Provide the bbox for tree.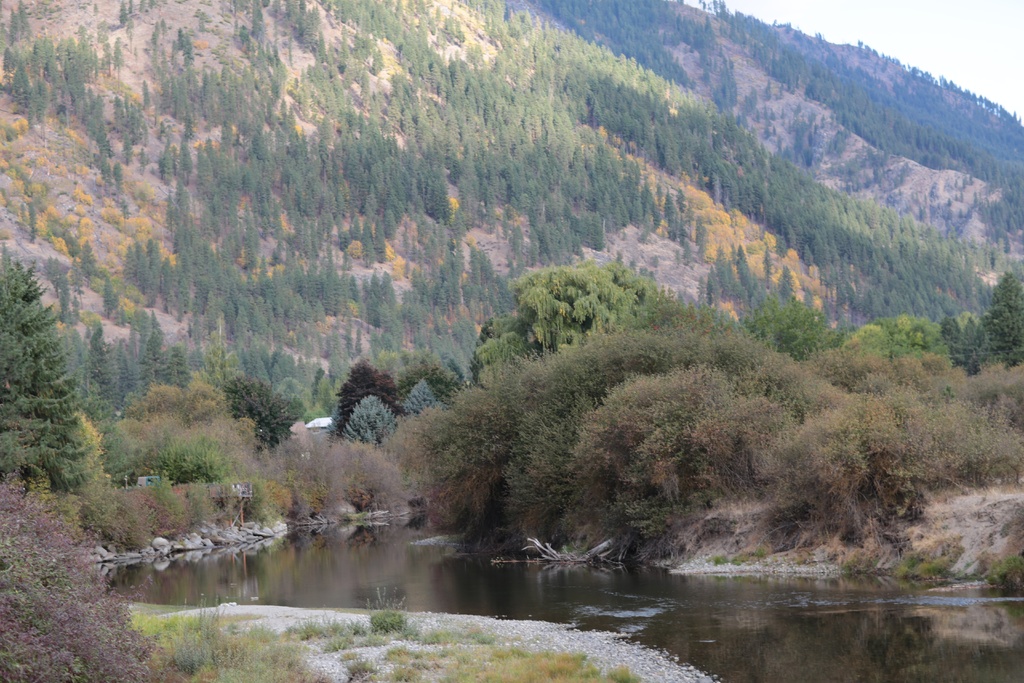
{"left": 0, "top": 260, "right": 101, "bottom": 493}.
